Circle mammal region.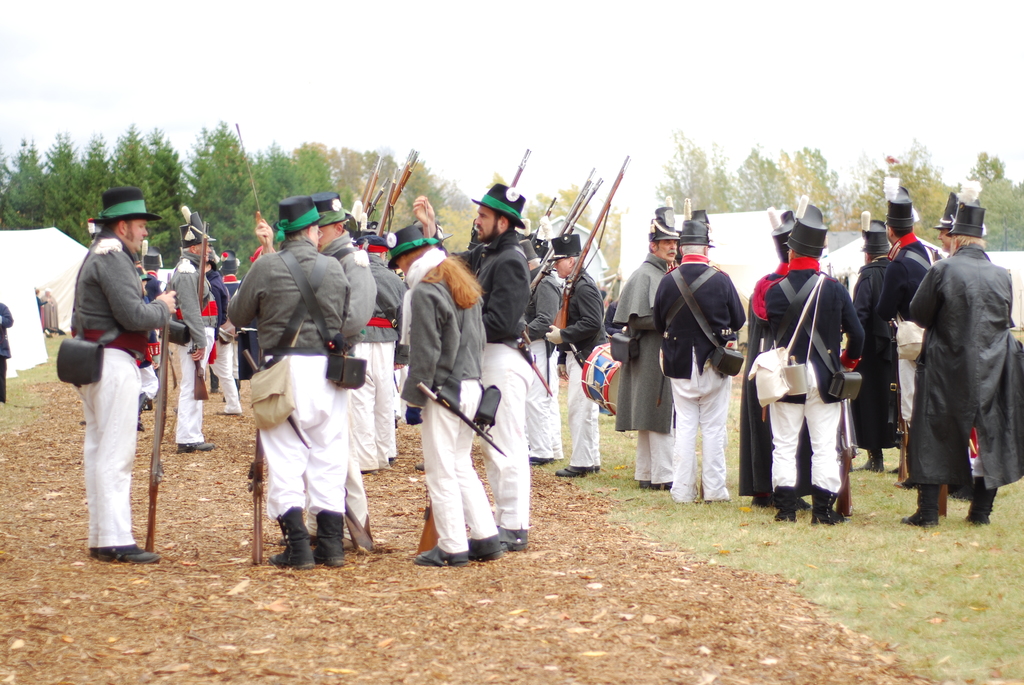
Region: bbox=(132, 264, 150, 301).
